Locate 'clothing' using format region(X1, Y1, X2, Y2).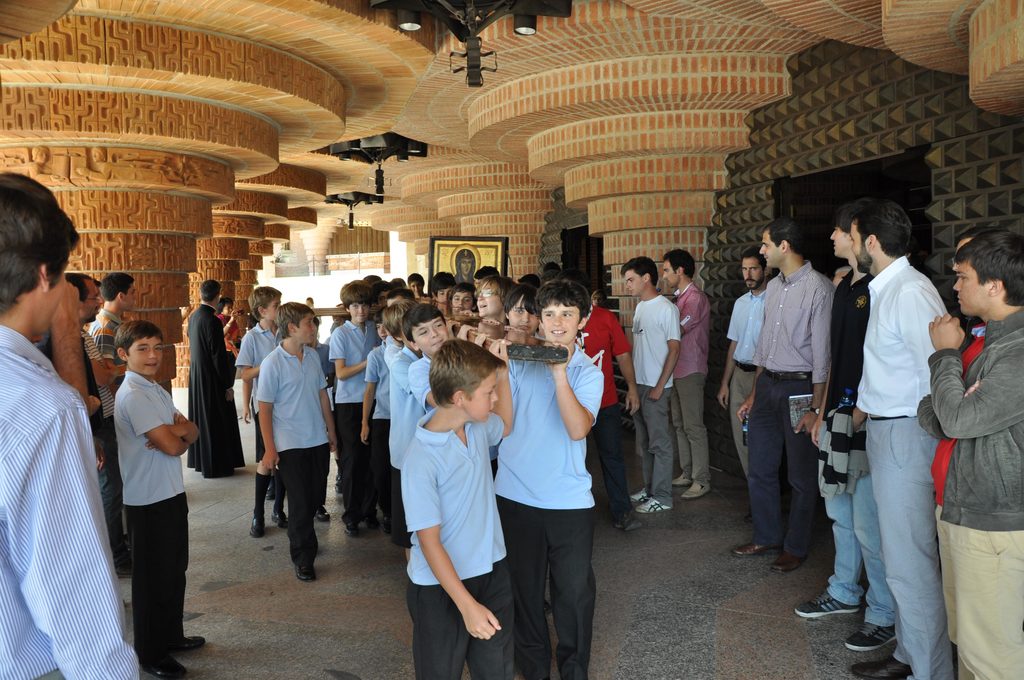
region(360, 332, 418, 538).
